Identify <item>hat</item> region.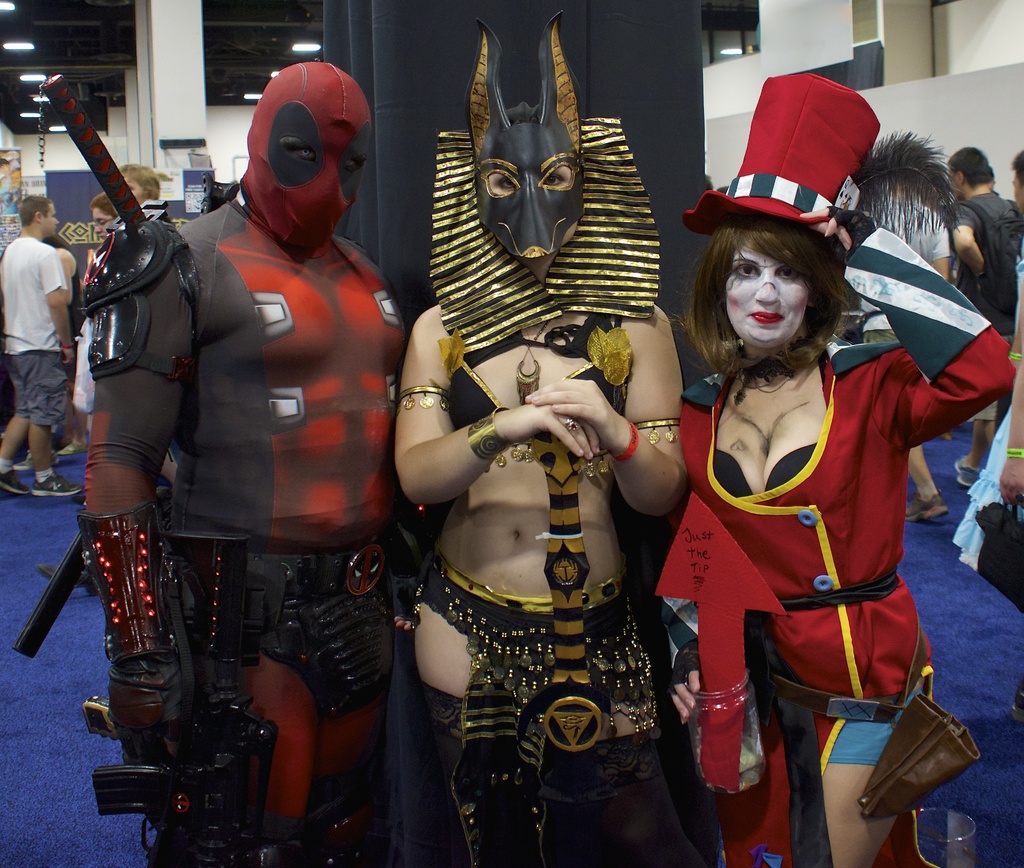
Region: bbox(680, 74, 887, 239).
